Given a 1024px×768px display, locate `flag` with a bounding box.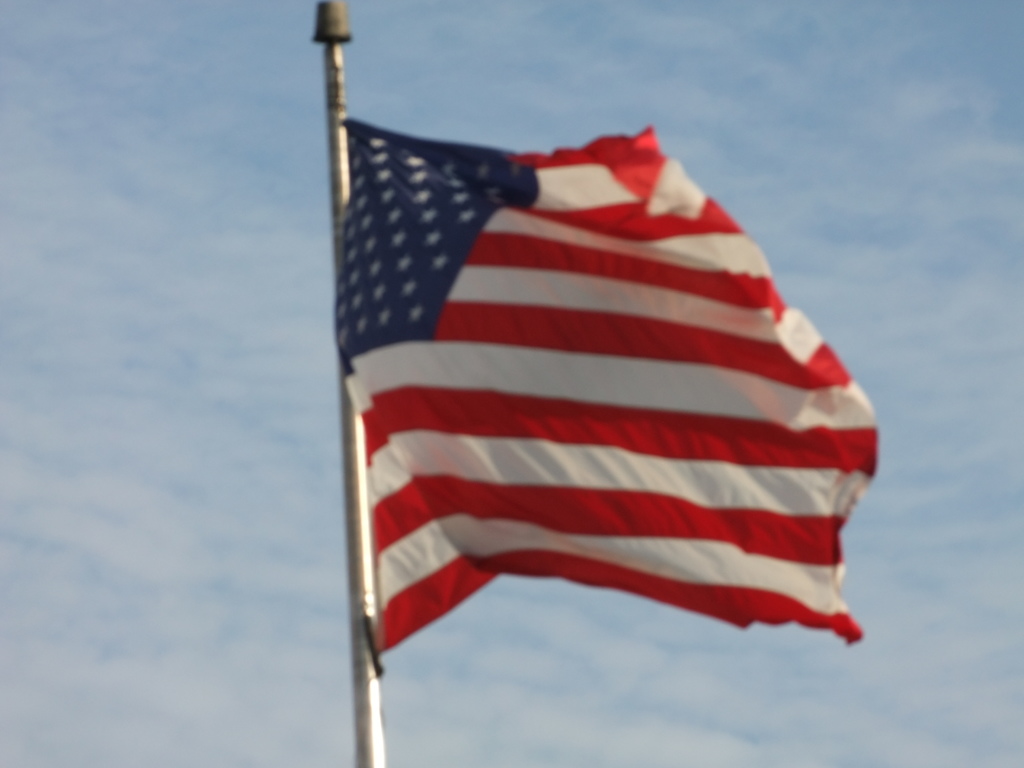
Located: 333 114 881 658.
